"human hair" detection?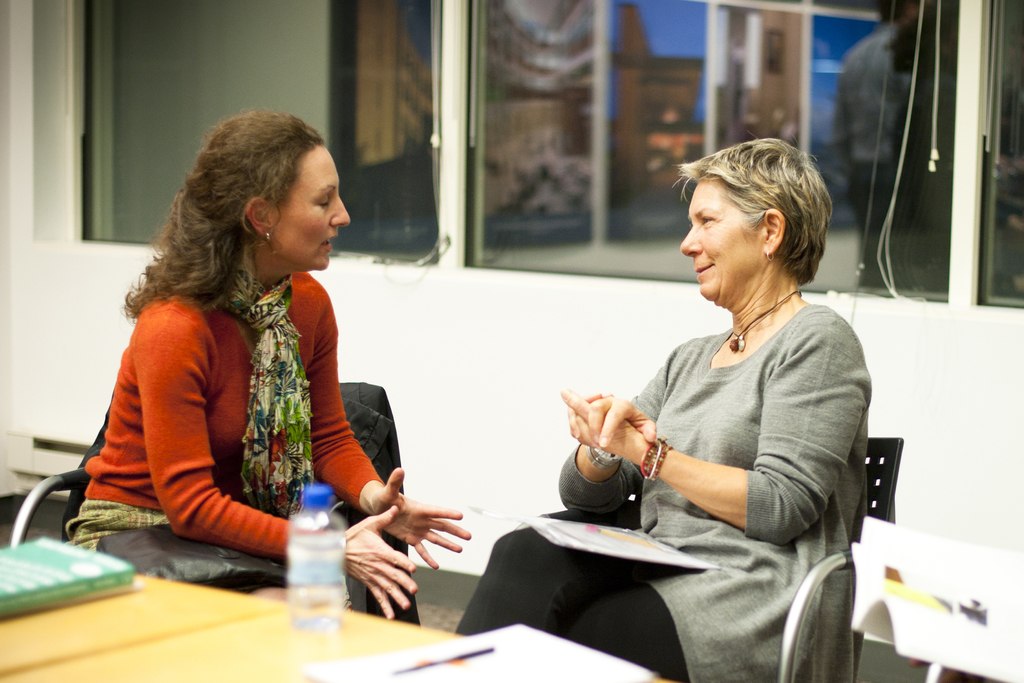
crop(158, 107, 370, 361)
